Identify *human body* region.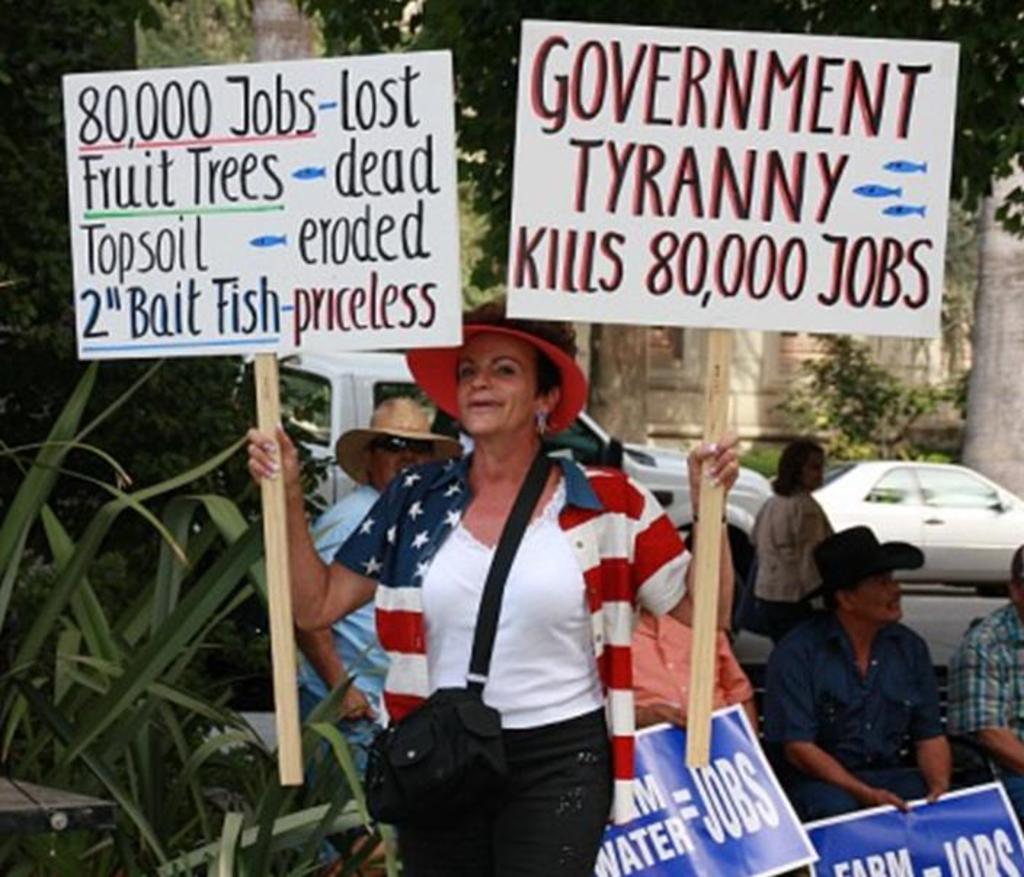
Region: (left=628, top=602, right=761, bottom=732).
